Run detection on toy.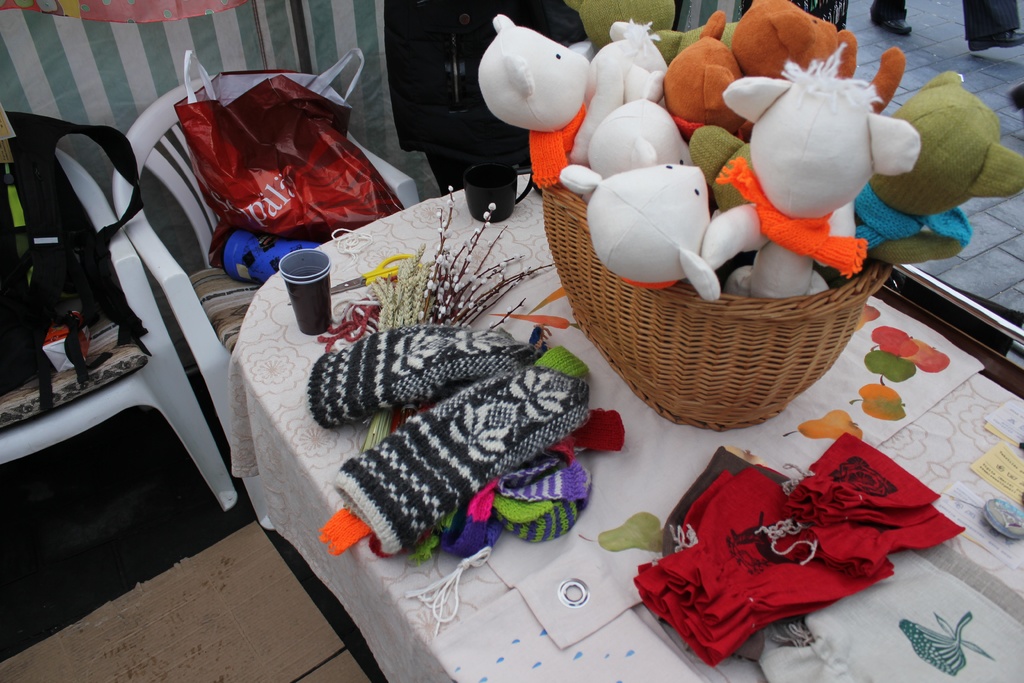
Result: select_region(475, 18, 630, 160).
